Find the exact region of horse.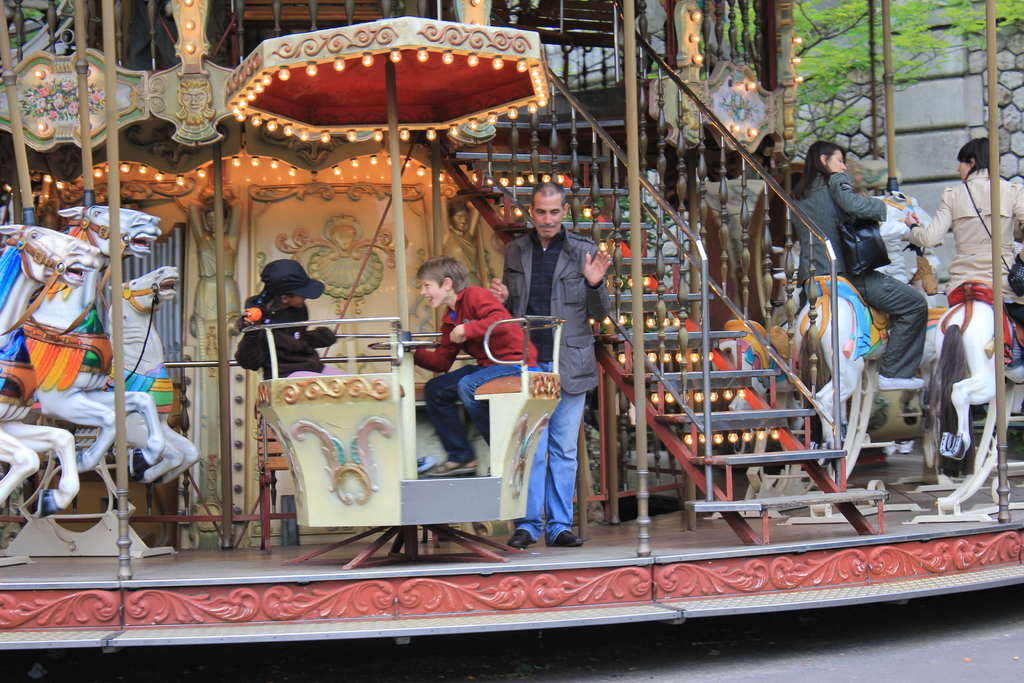
Exact region: 931/280/1023/461.
